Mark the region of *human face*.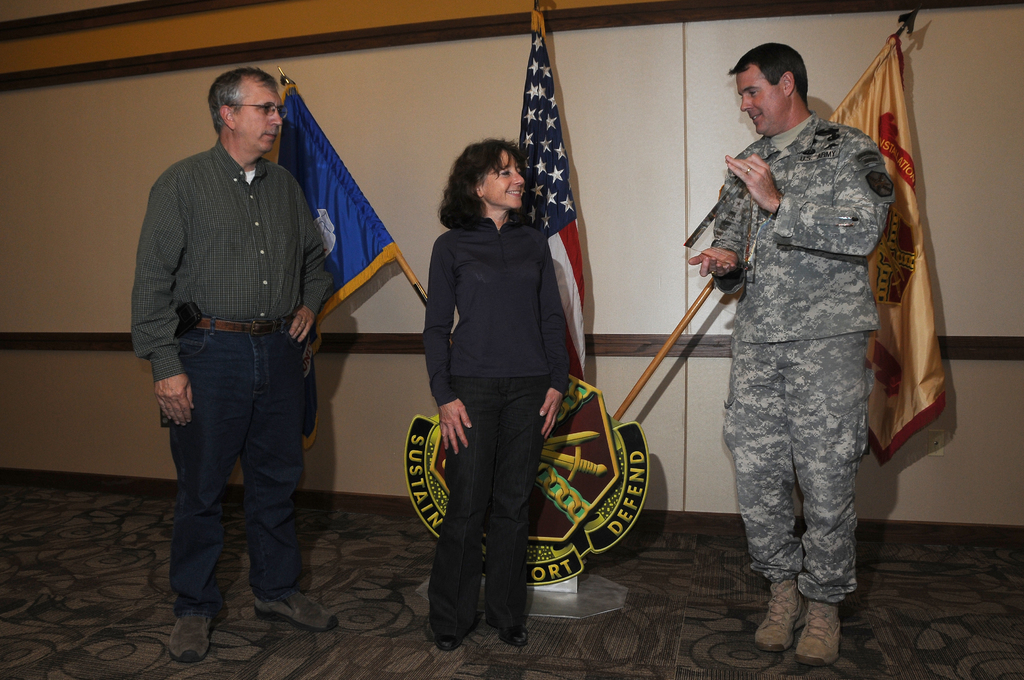
Region: (484,149,526,208).
